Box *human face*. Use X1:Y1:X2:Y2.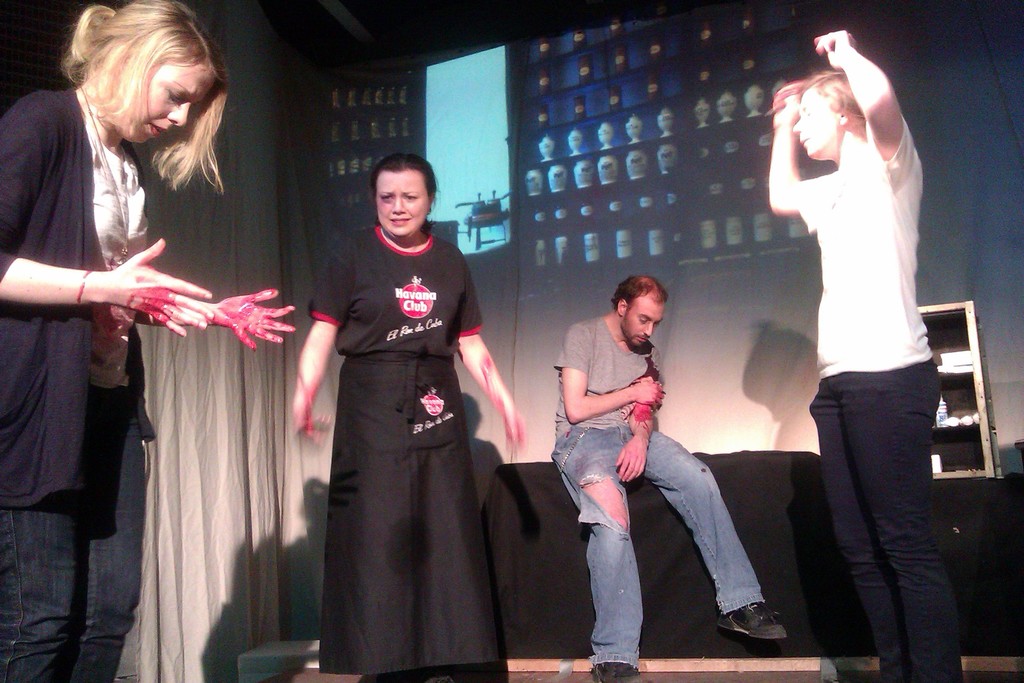
374:169:431:236.
